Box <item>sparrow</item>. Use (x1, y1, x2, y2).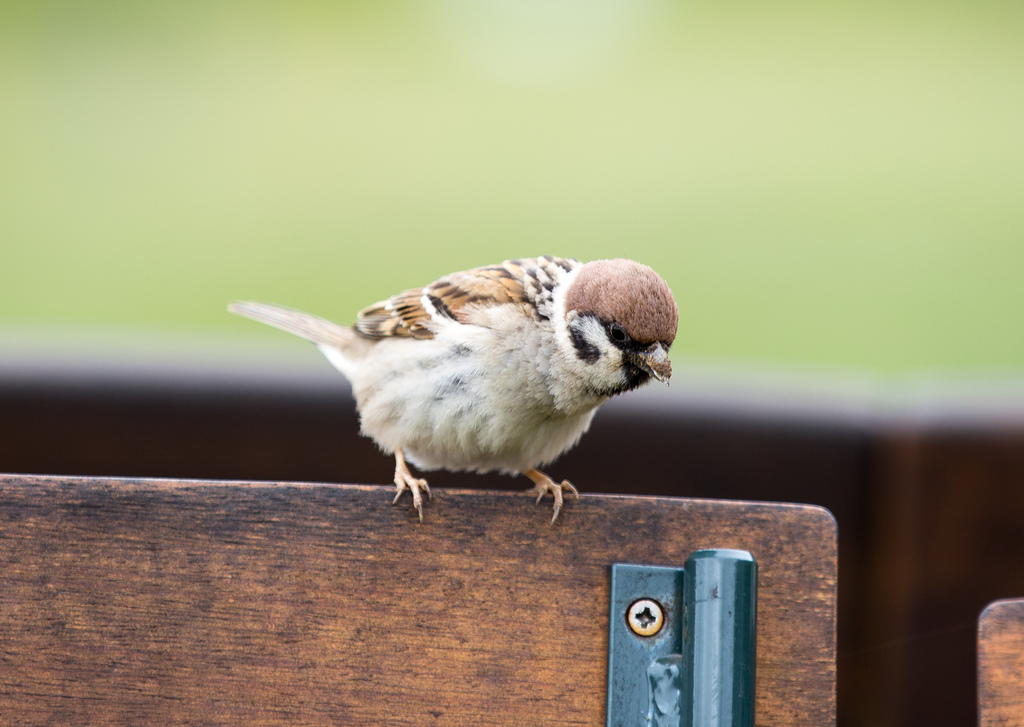
(220, 250, 682, 529).
